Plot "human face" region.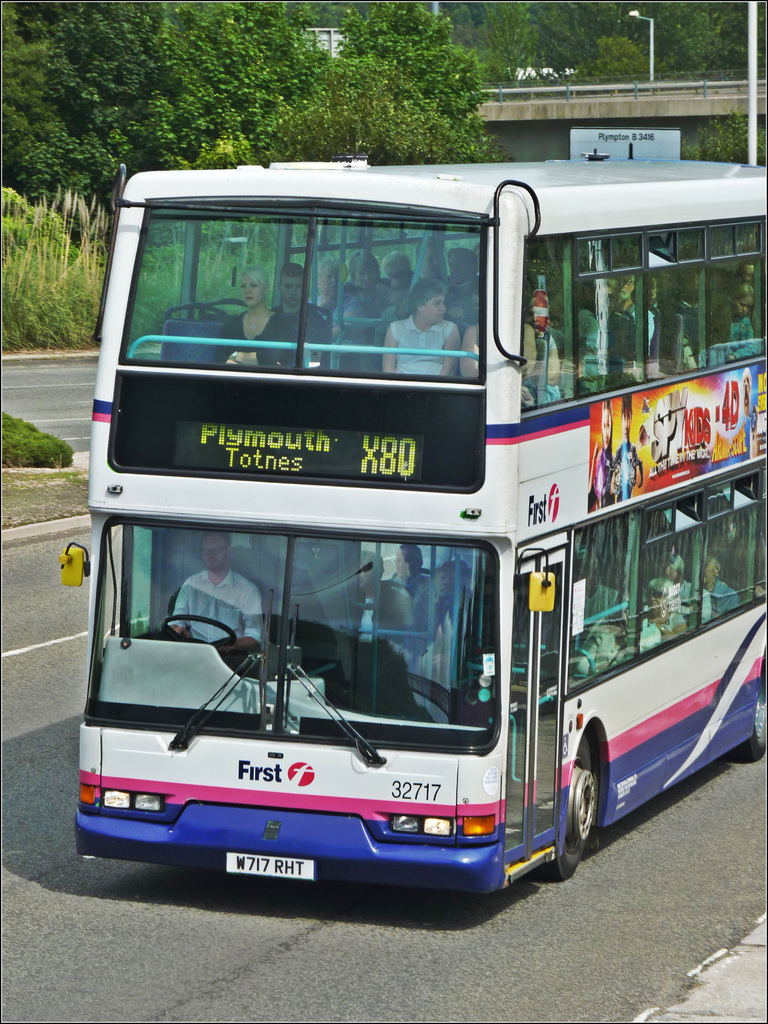
Plotted at 280 271 306 307.
